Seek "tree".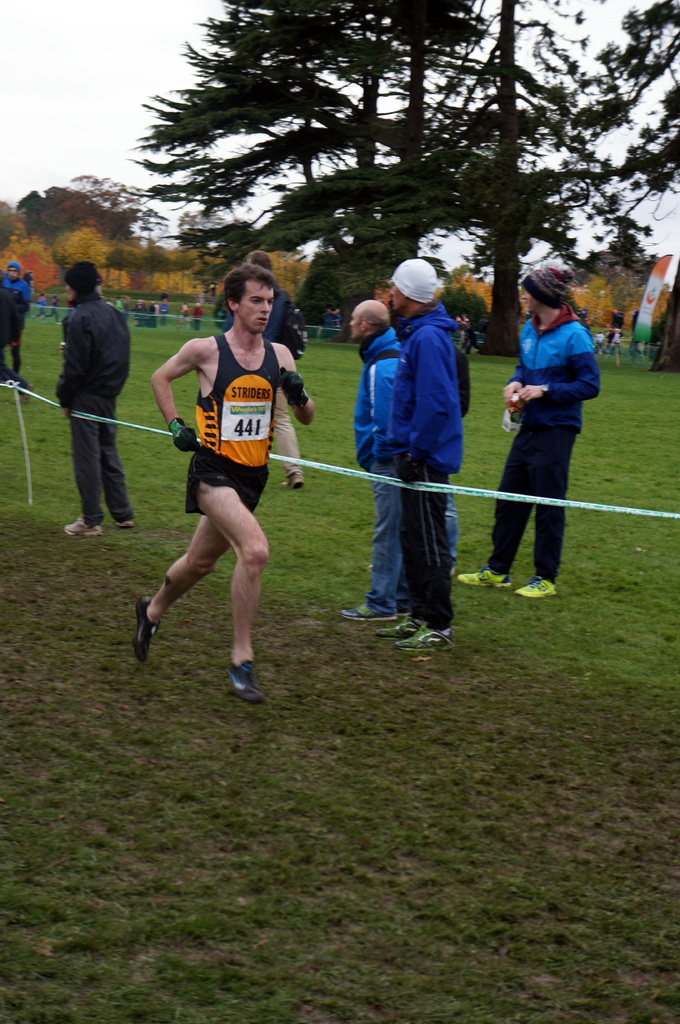
box=[0, 200, 62, 304].
